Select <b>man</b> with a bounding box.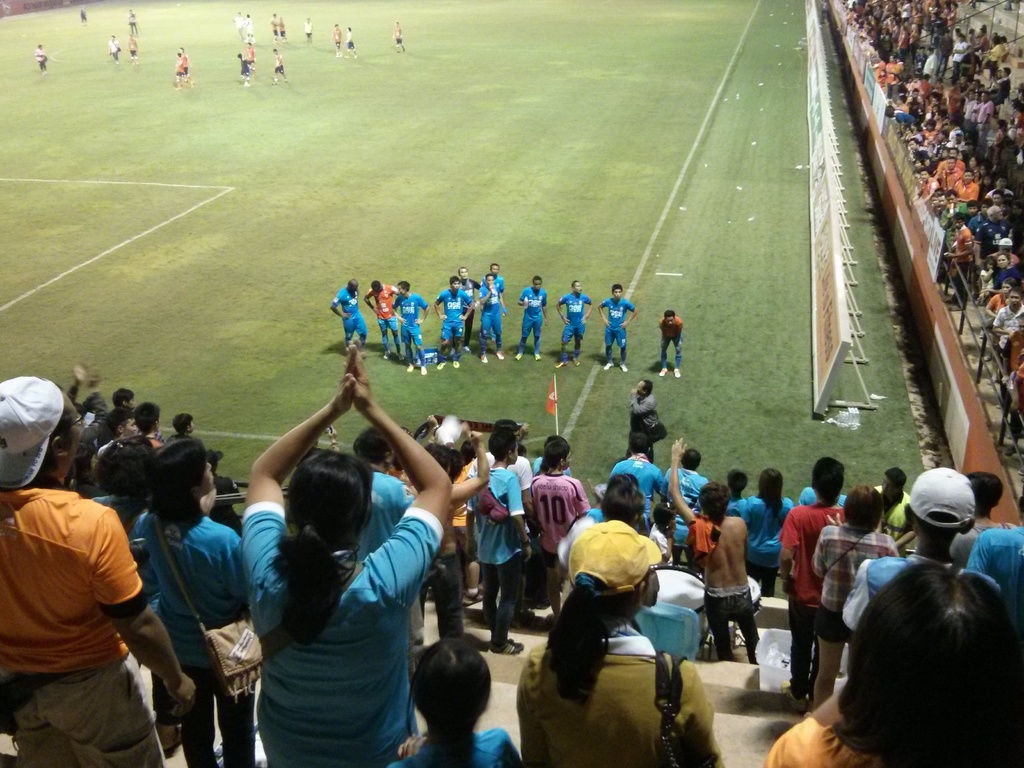
region(113, 389, 139, 415).
